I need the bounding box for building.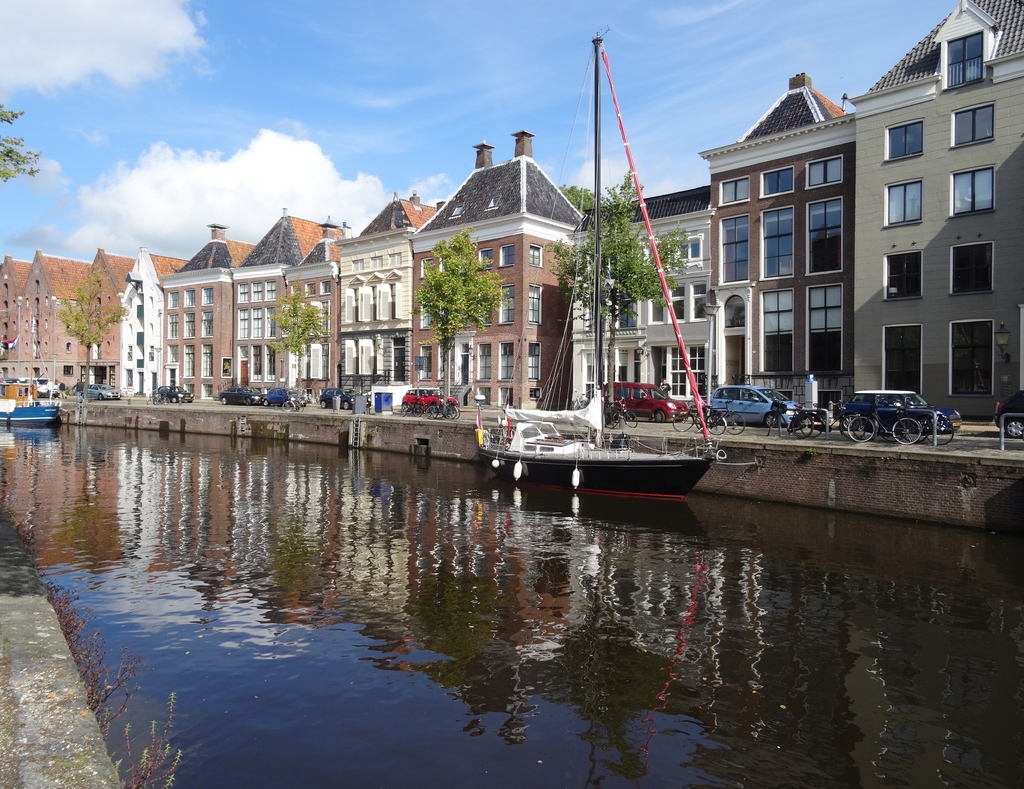
Here it is: <box>408,119,587,416</box>.
